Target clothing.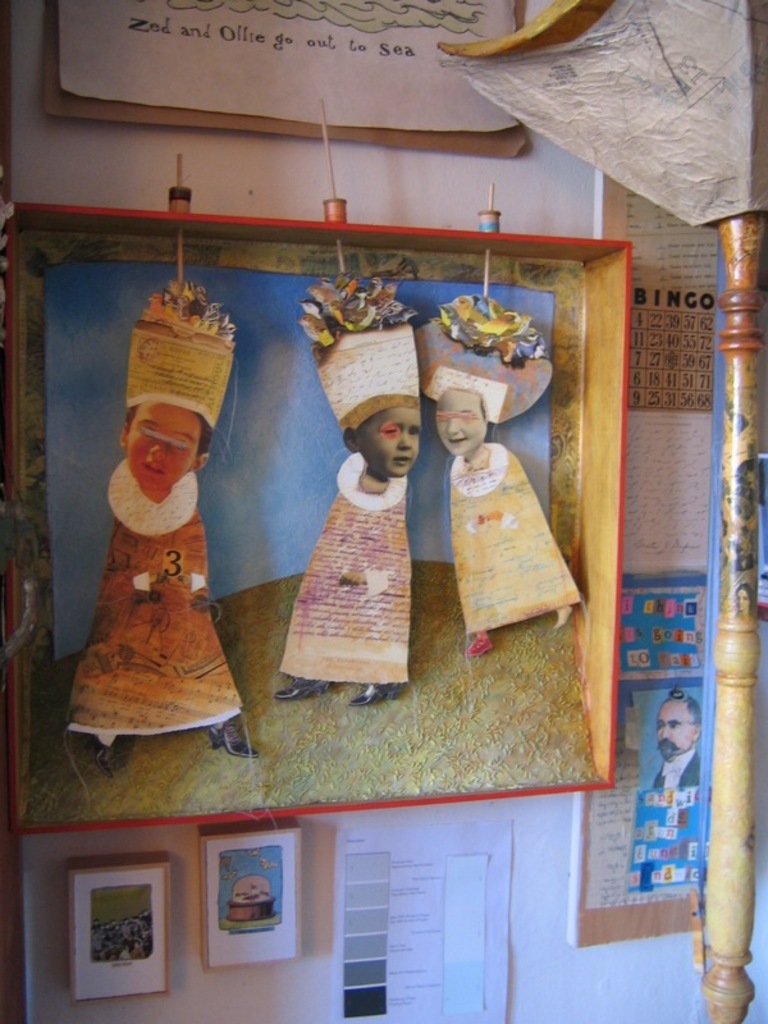
Target region: [x1=67, y1=422, x2=233, y2=740].
